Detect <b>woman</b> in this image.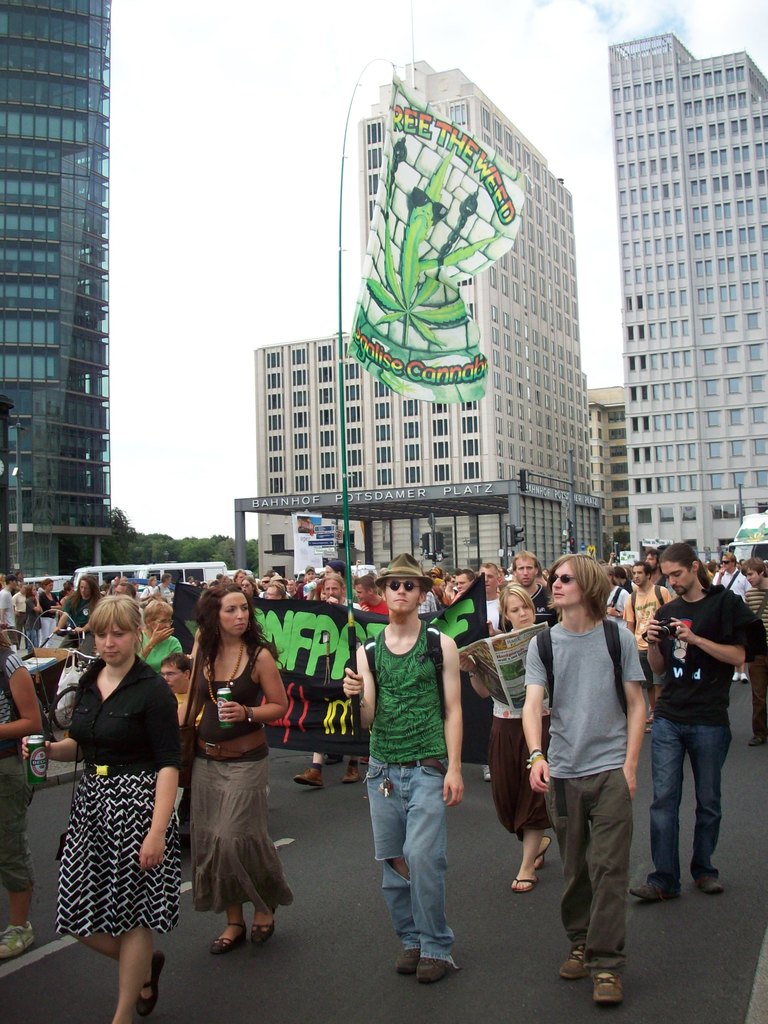
Detection: (136, 600, 186, 676).
